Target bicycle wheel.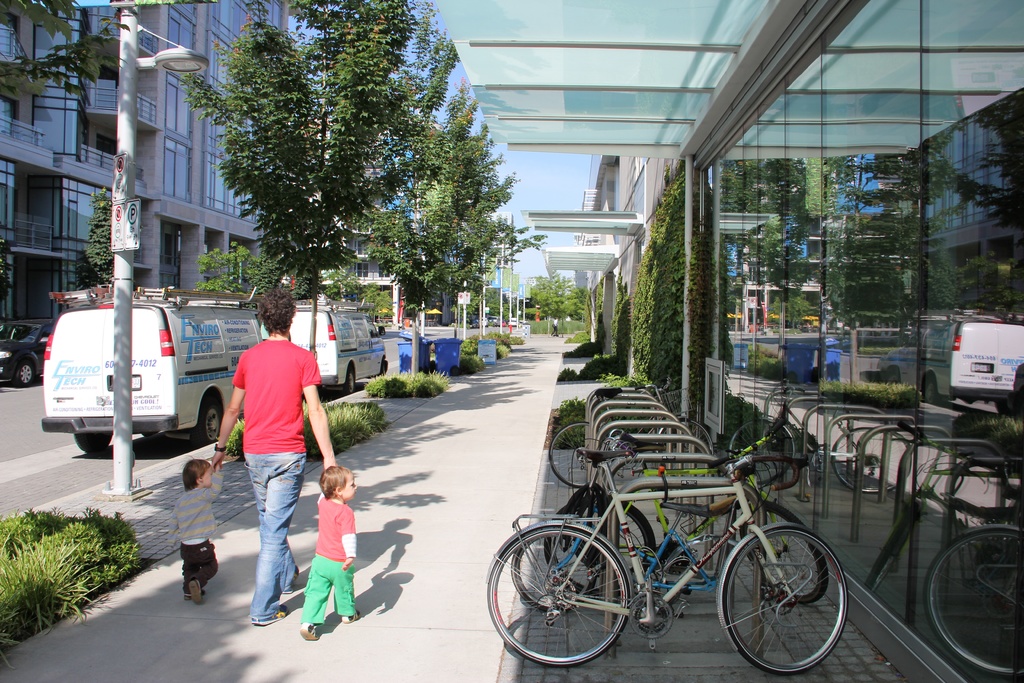
Target region: [x1=508, y1=528, x2=596, y2=613].
